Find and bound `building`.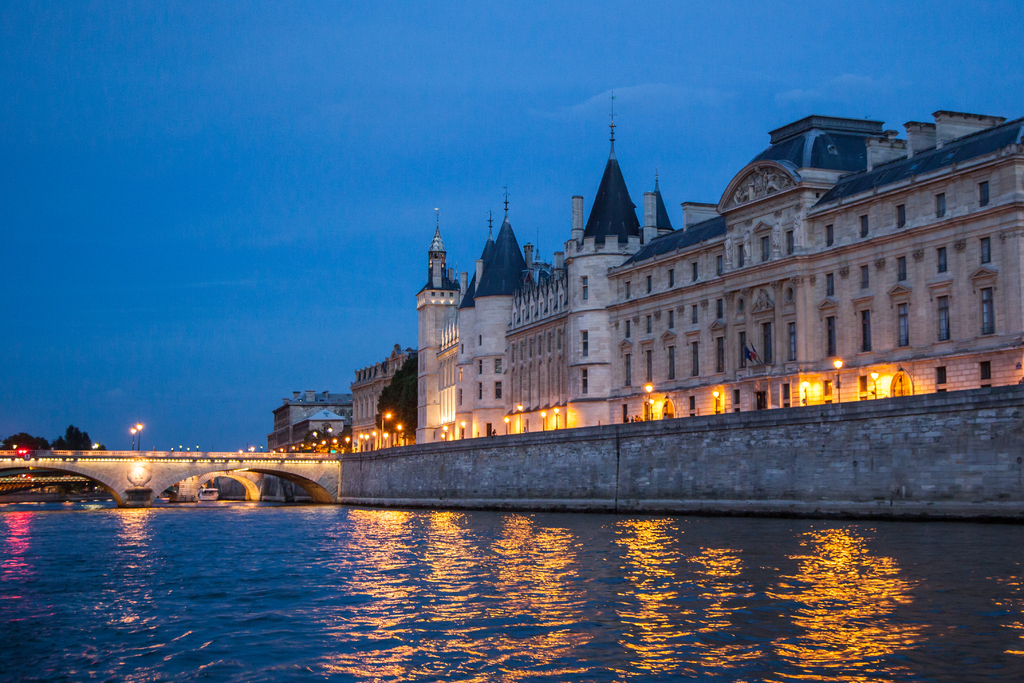
Bound: x1=414, y1=87, x2=1023, y2=448.
